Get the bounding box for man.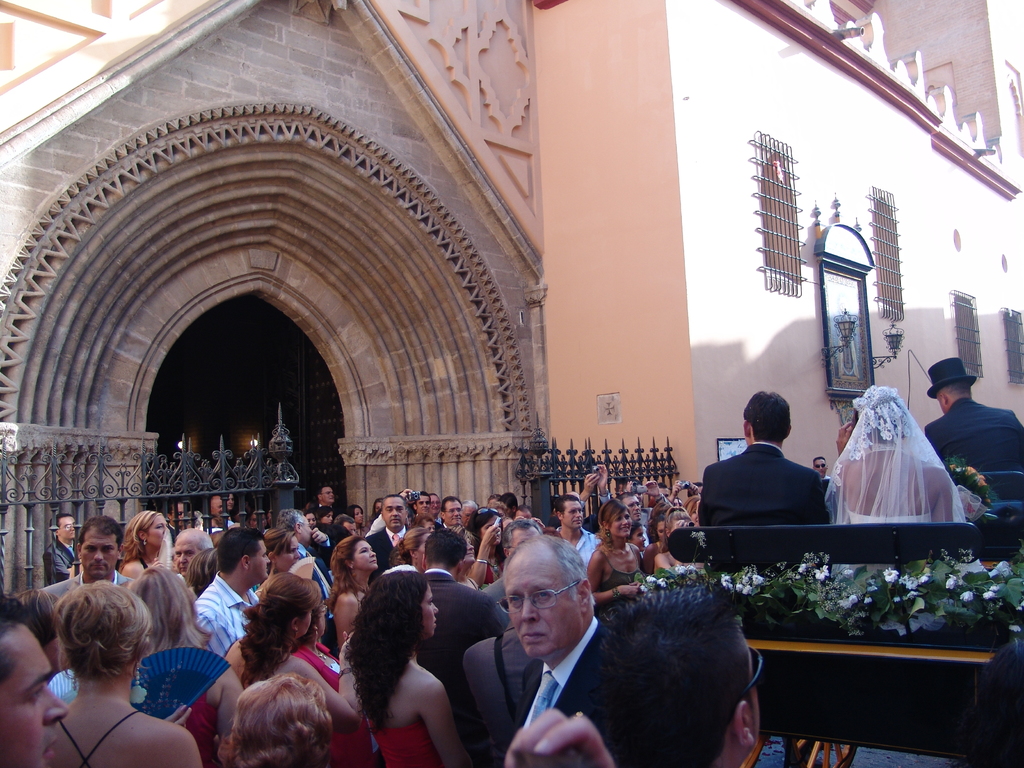
284/516/338/628.
